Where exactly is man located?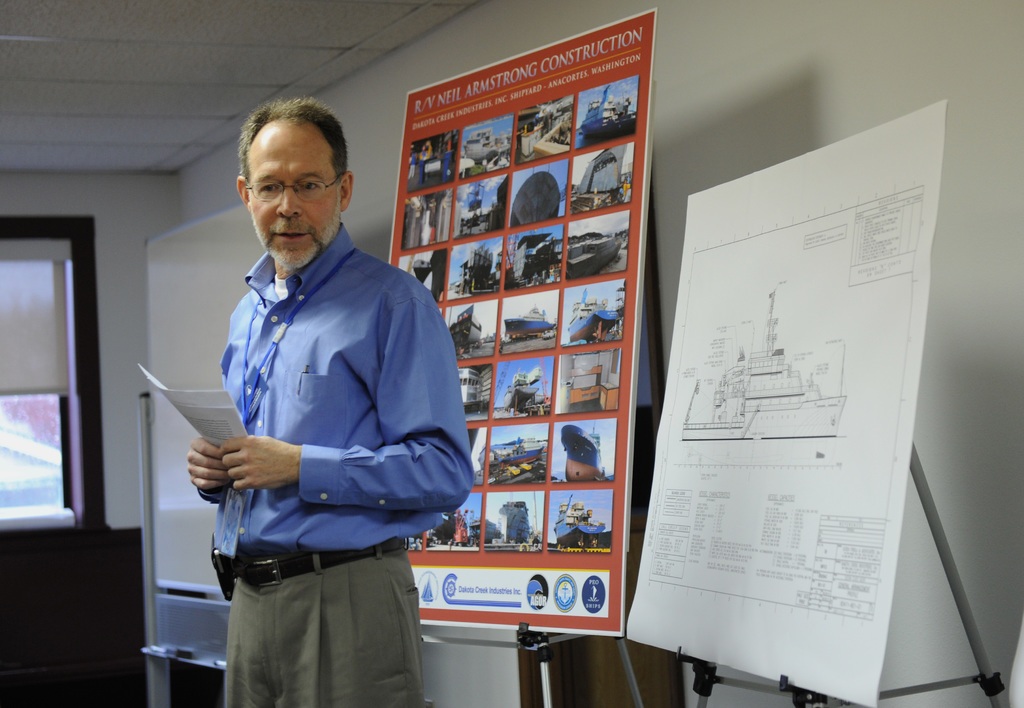
Its bounding box is x1=188 y1=96 x2=470 y2=707.
